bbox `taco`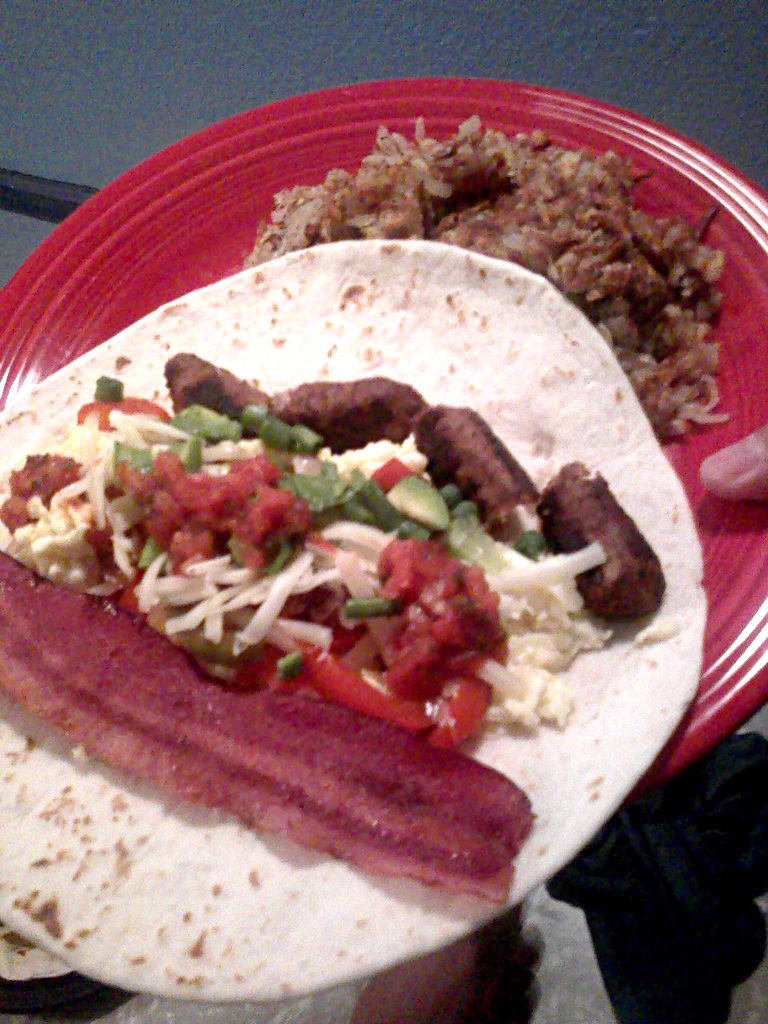
rect(0, 238, 709, 1004)
